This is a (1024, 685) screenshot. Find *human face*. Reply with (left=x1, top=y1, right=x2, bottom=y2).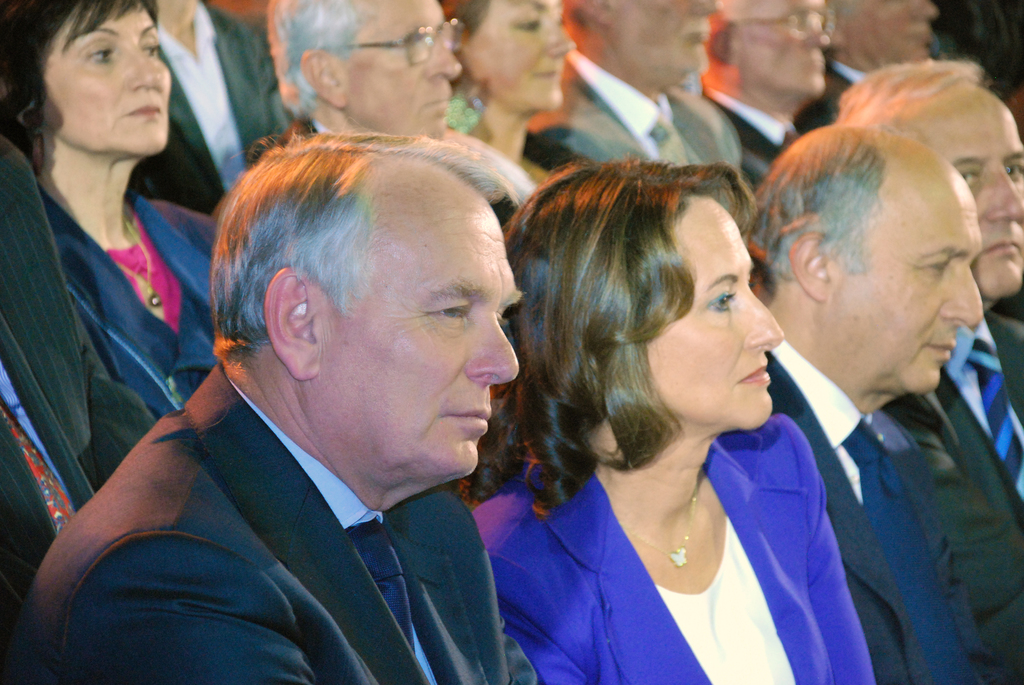
(left=741, top=0, right=841, bottom=90).
